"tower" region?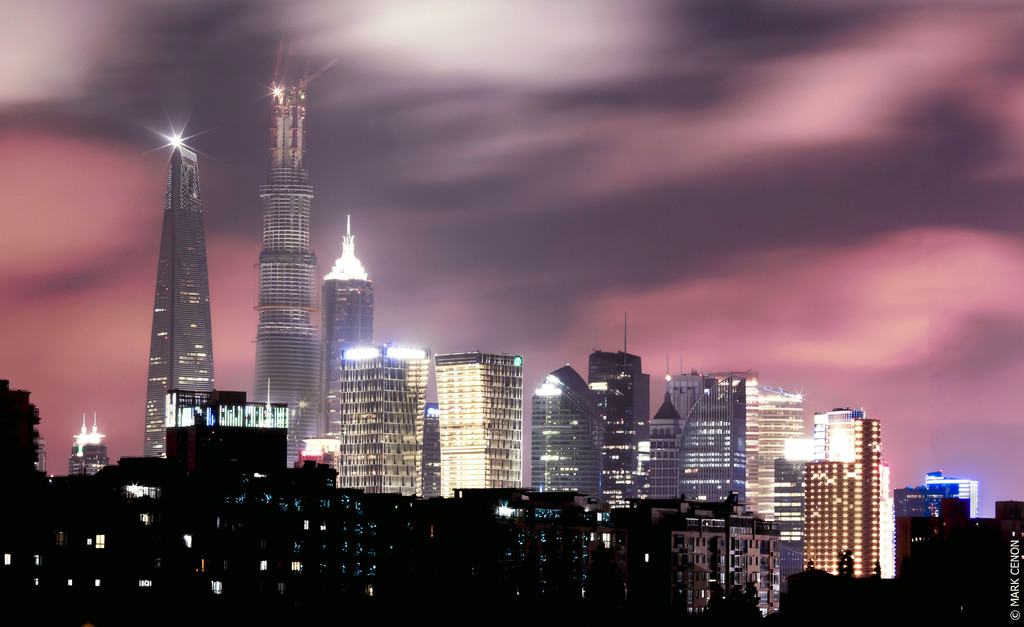
(532,364,601,496)
